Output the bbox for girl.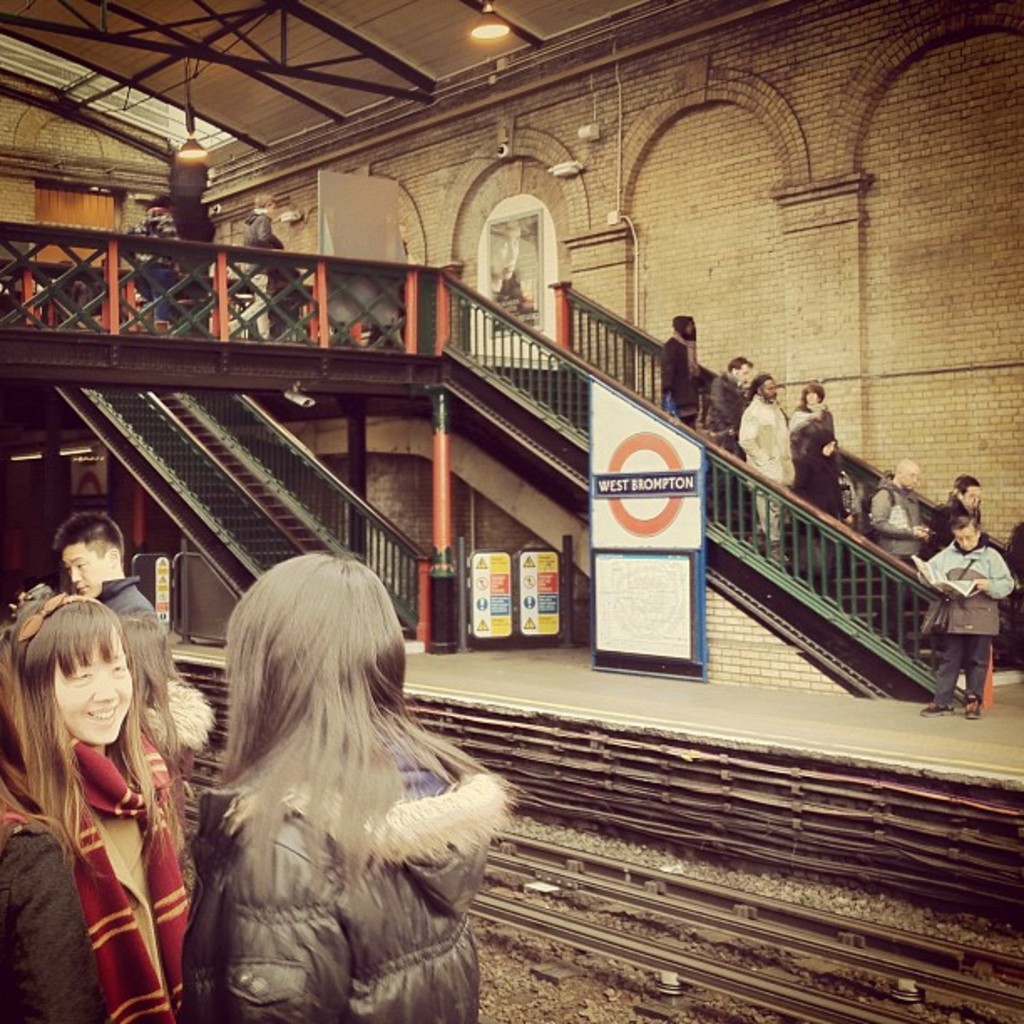
bbox=[0, 584, 192, 1022].
